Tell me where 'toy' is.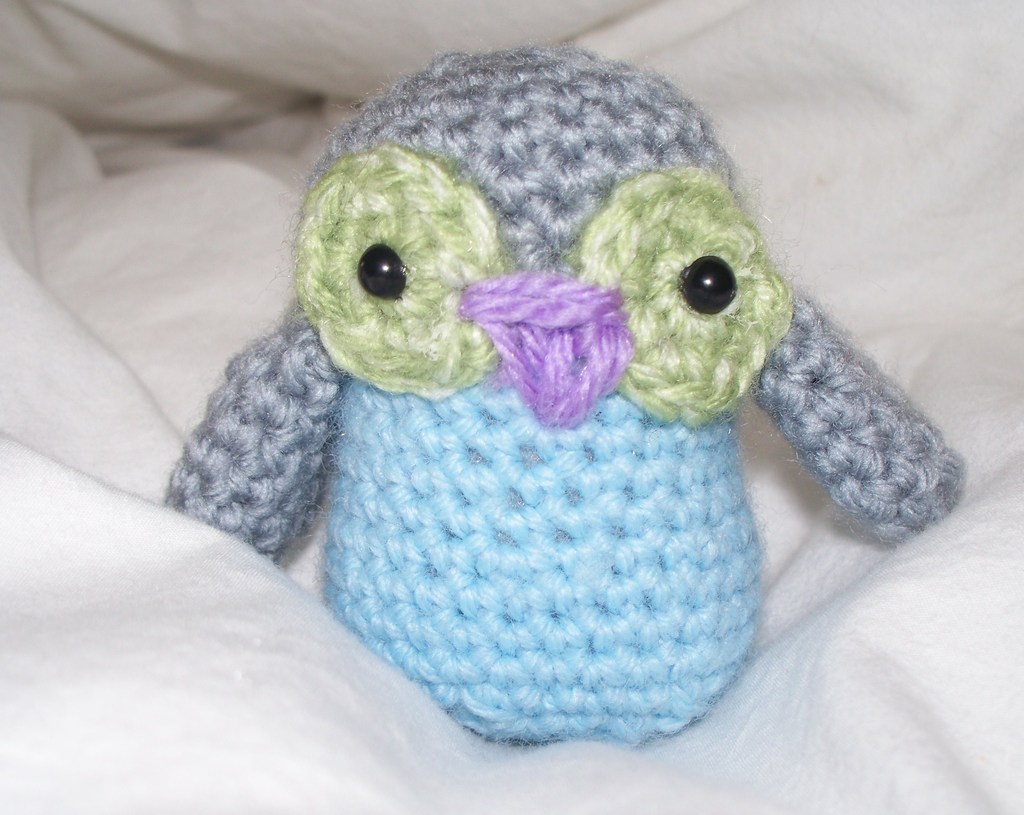
'toy' is at [149, 39, 960, 748].
